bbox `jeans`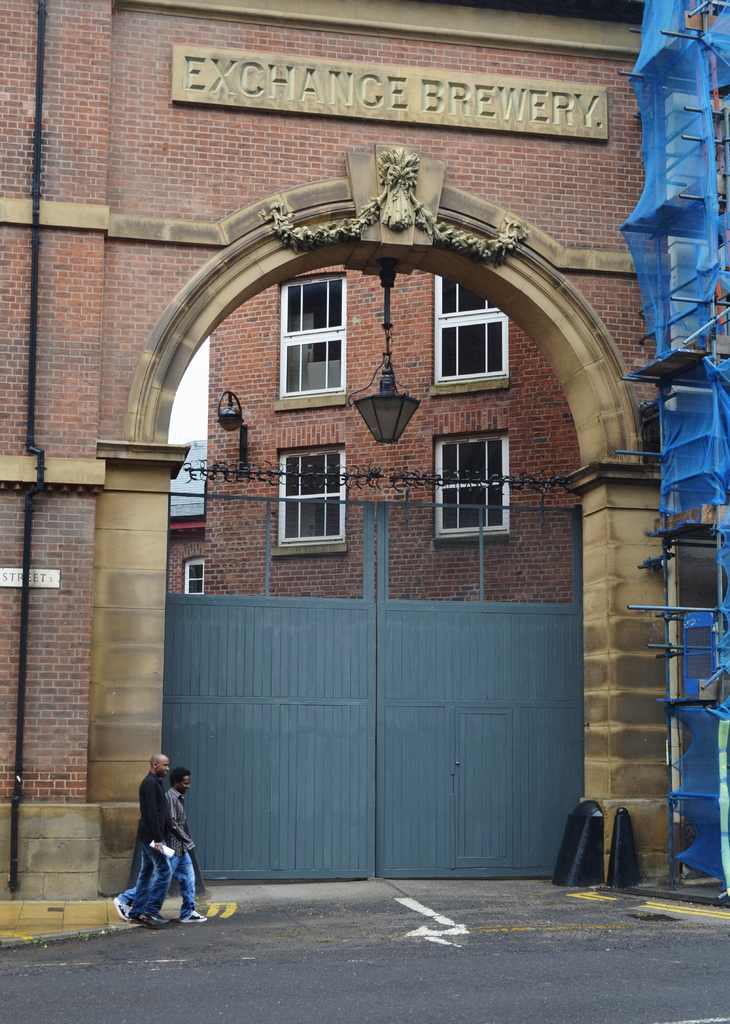
select_region(121, 850, 196, 909)
